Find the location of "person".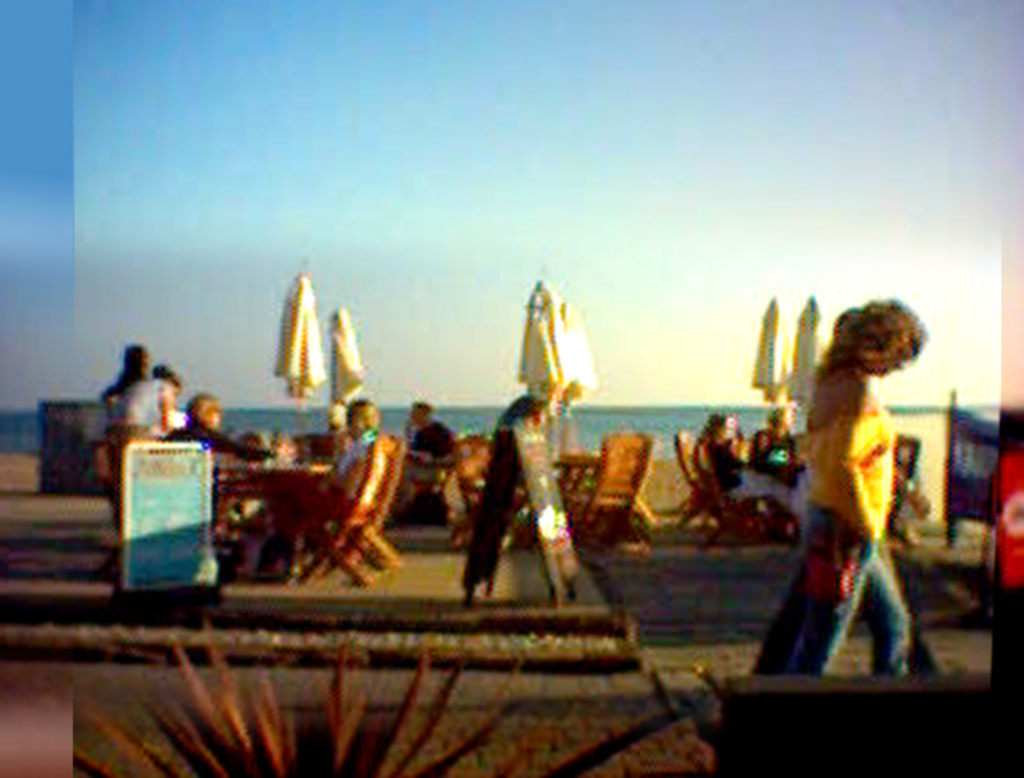
Location: bbox=[97, 342, 151, 442].
